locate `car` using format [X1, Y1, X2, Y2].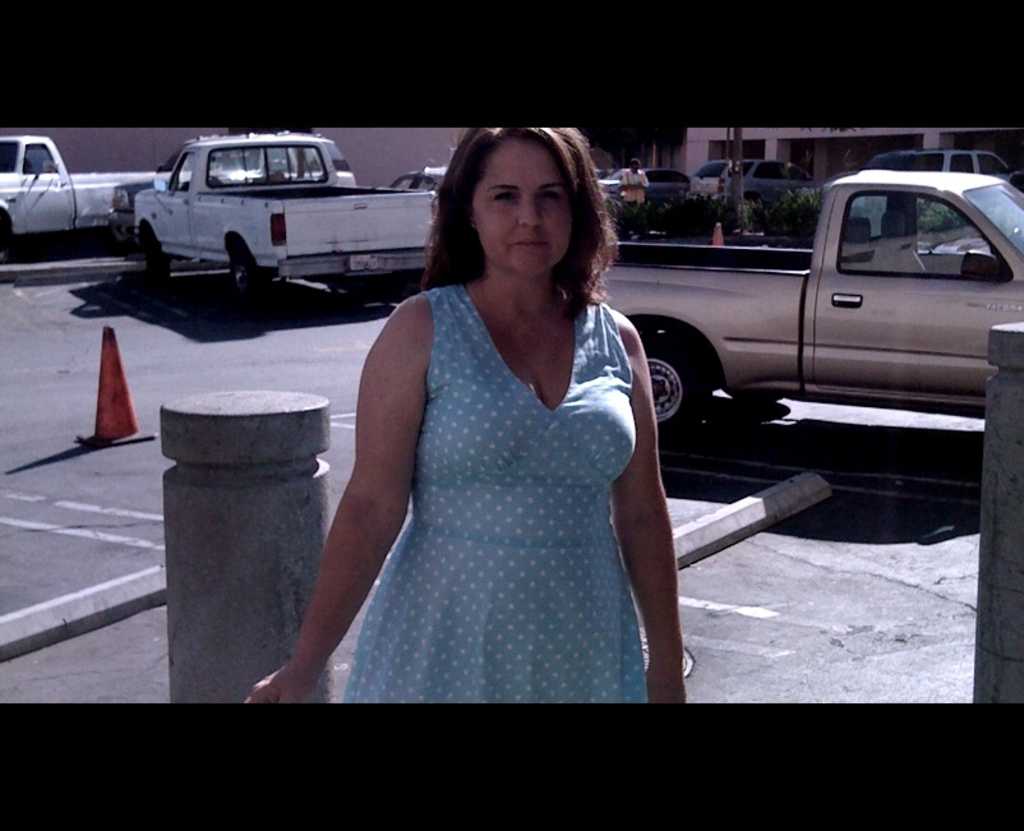
[688, 161, 822, 203].
